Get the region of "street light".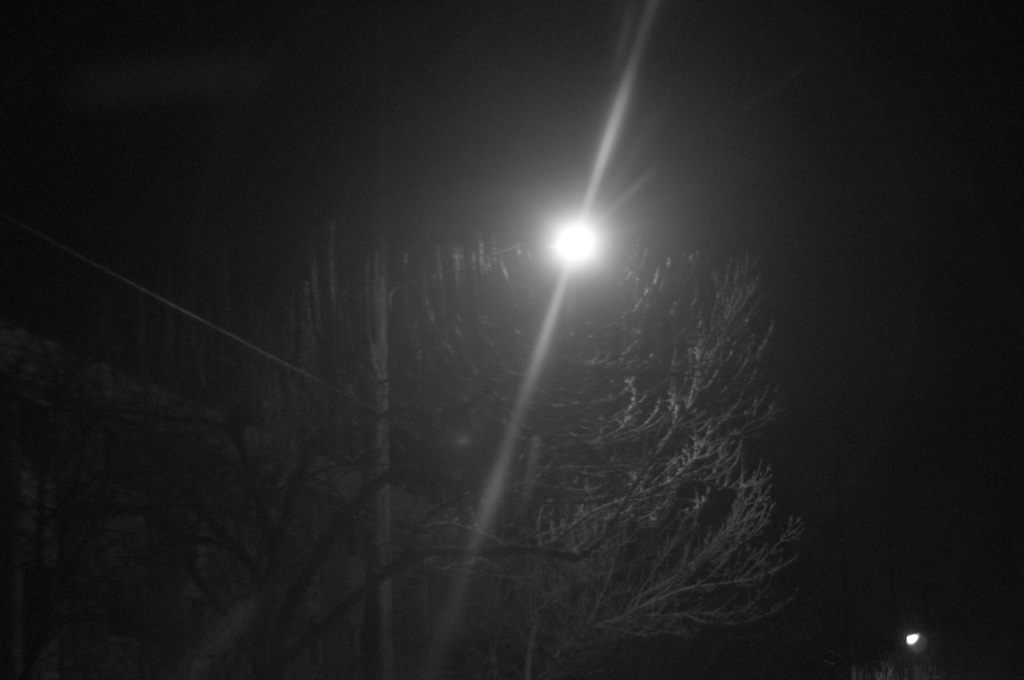
364 214 614 679.
